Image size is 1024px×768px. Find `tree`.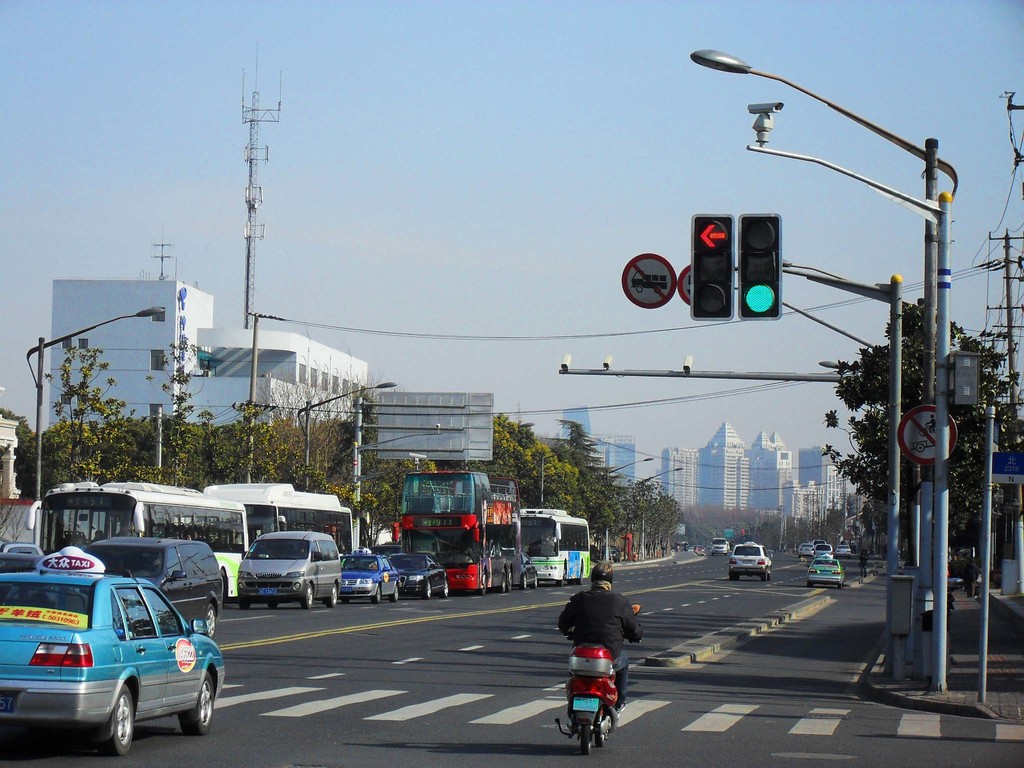
box(371, 462, 416, 529).
